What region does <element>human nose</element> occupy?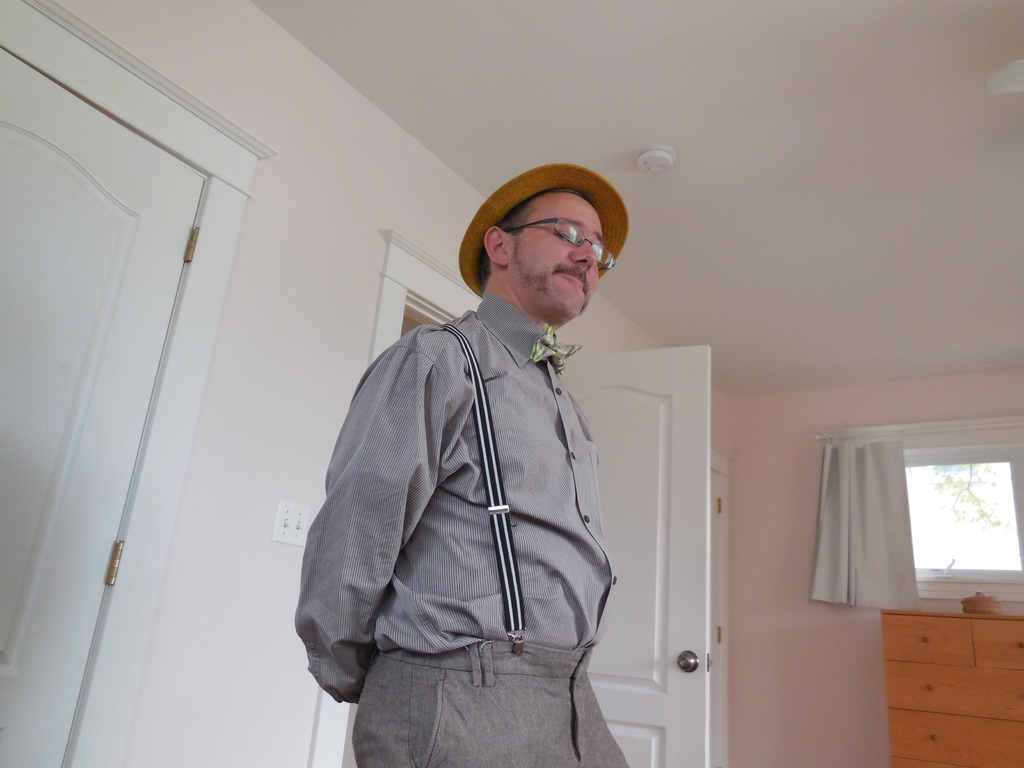
x1=571, y1=239, x2=598, y2=273.
